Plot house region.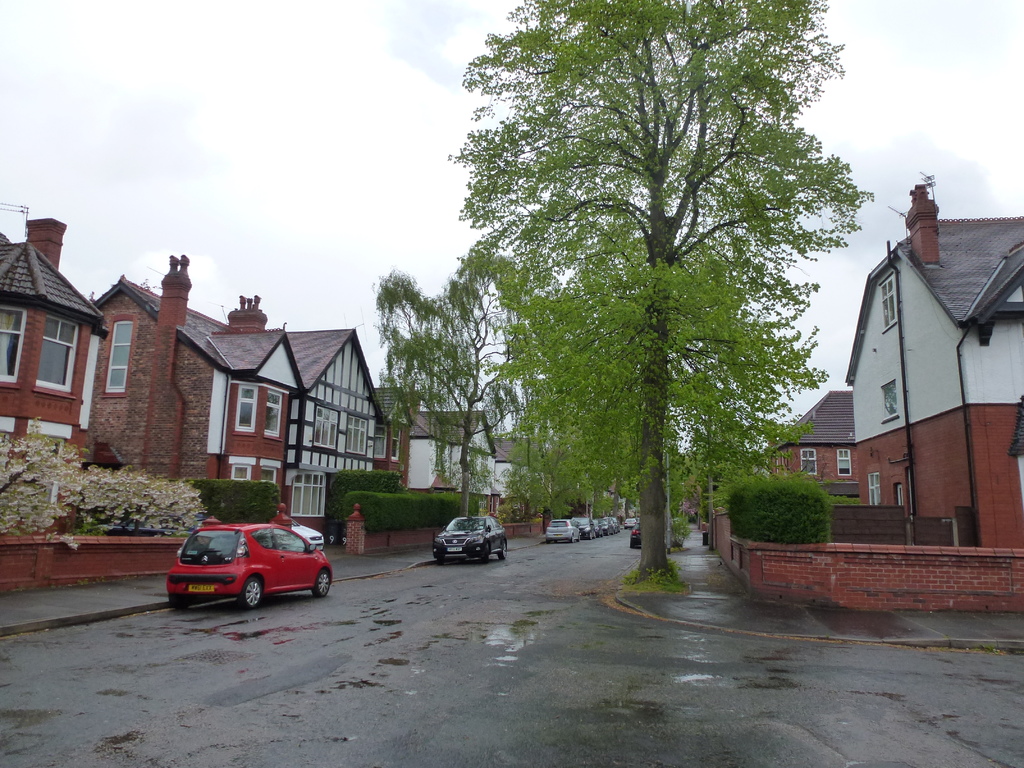
Plotted at <region>404, 405, 491, 529</region>.
